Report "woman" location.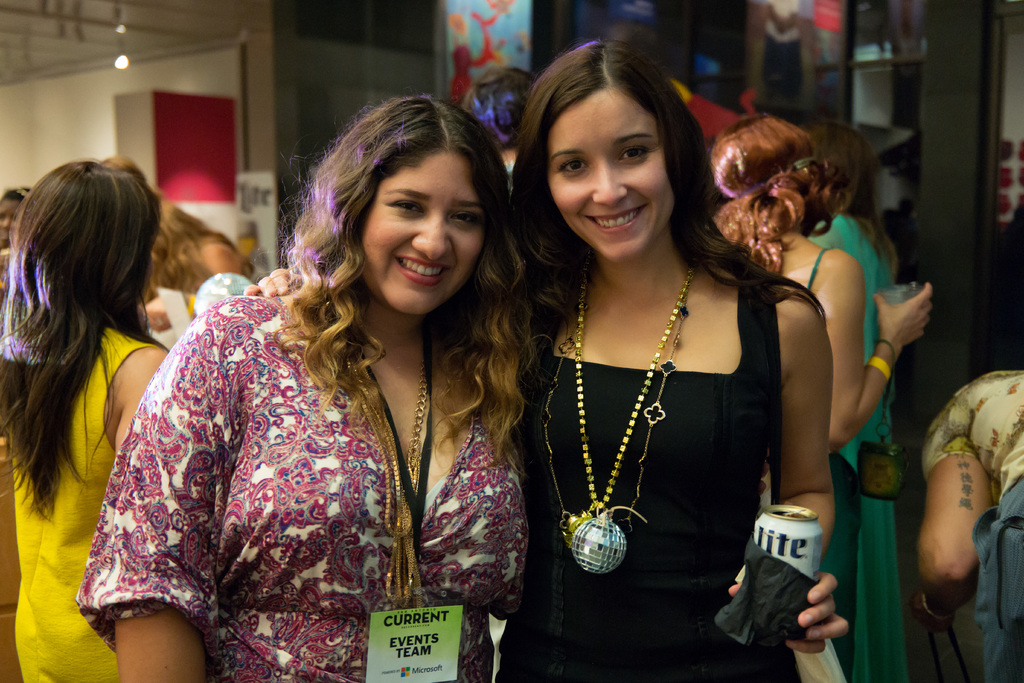
Report: box=[692, 115, 932, 682].
